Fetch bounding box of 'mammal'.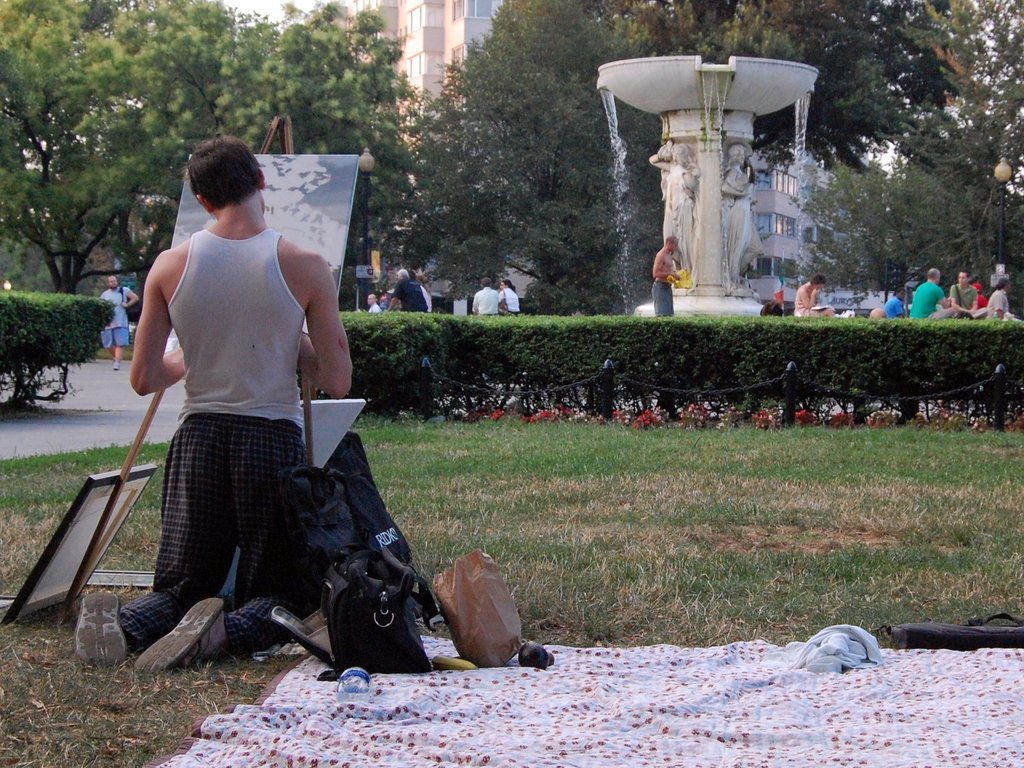
Bbox: bbox=(986, 278, 1012, 320).
